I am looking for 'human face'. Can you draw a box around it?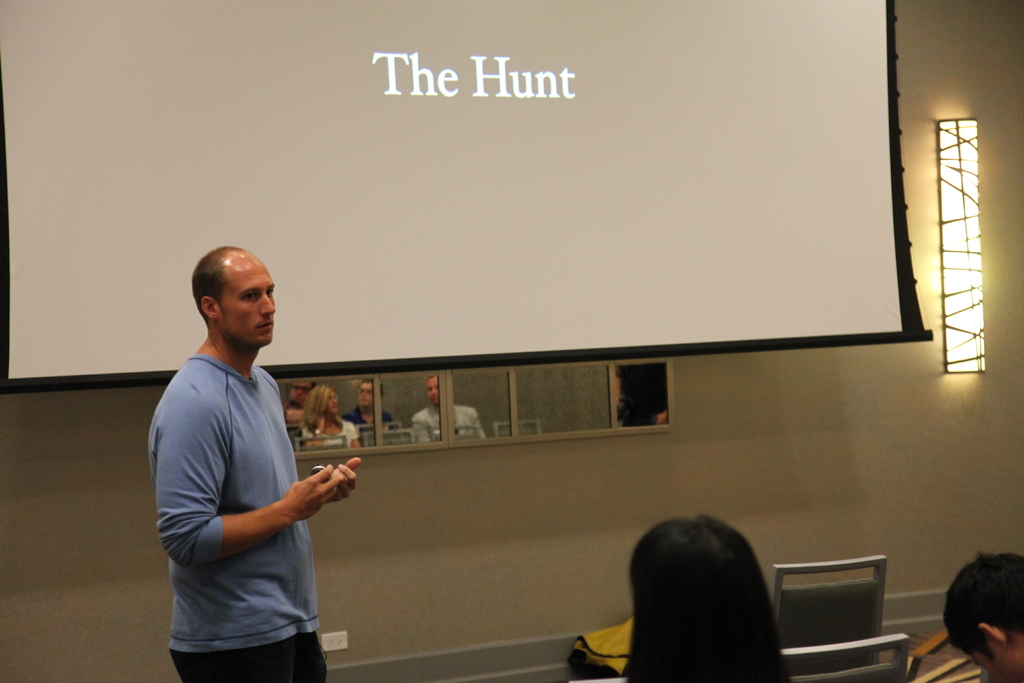
Sure, the bounding box is pyautogui.locateOnScreen(425, 378, 436, 408).
